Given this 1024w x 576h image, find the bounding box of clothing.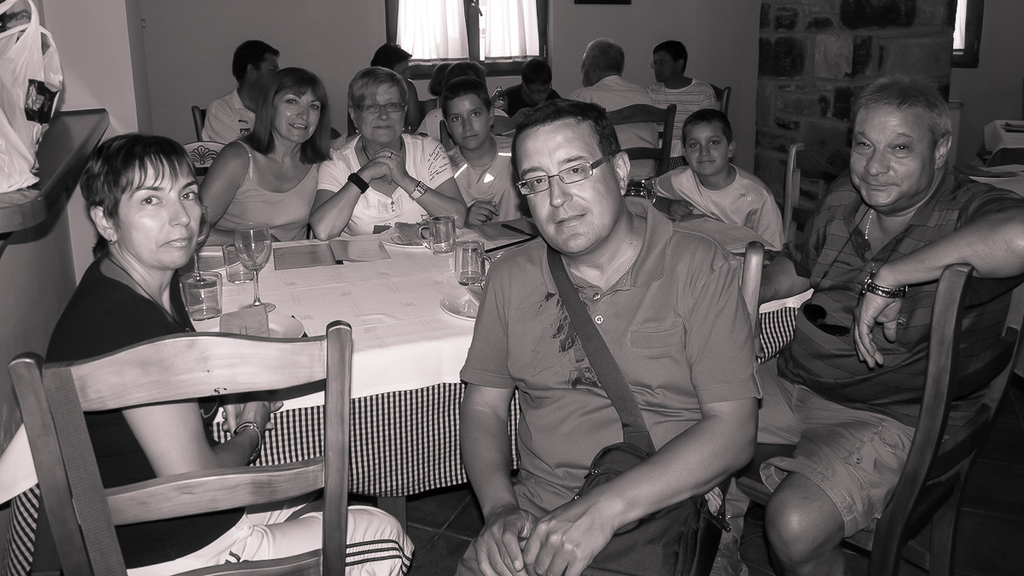
[201,91,265,148].
